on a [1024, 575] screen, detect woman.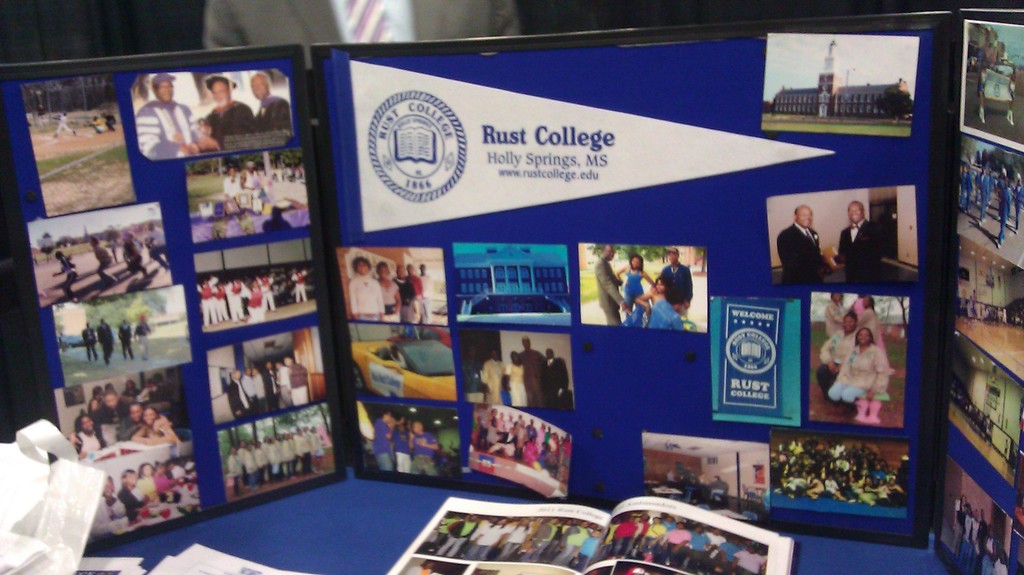
crop(609, 253, 652, 305).
